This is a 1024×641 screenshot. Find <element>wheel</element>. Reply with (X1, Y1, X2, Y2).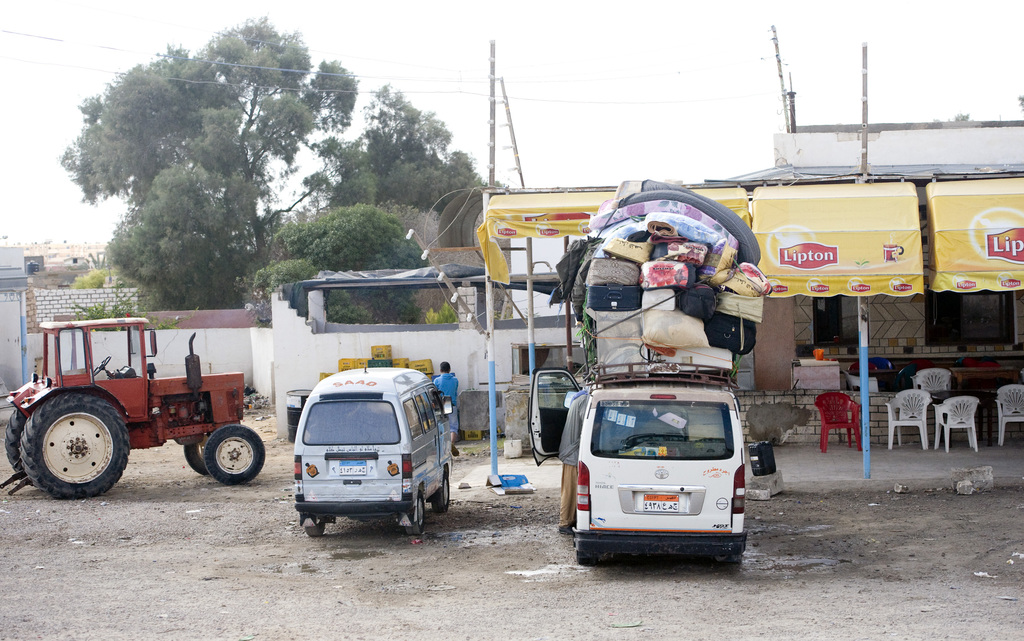
(204, 424, 266, 489).
